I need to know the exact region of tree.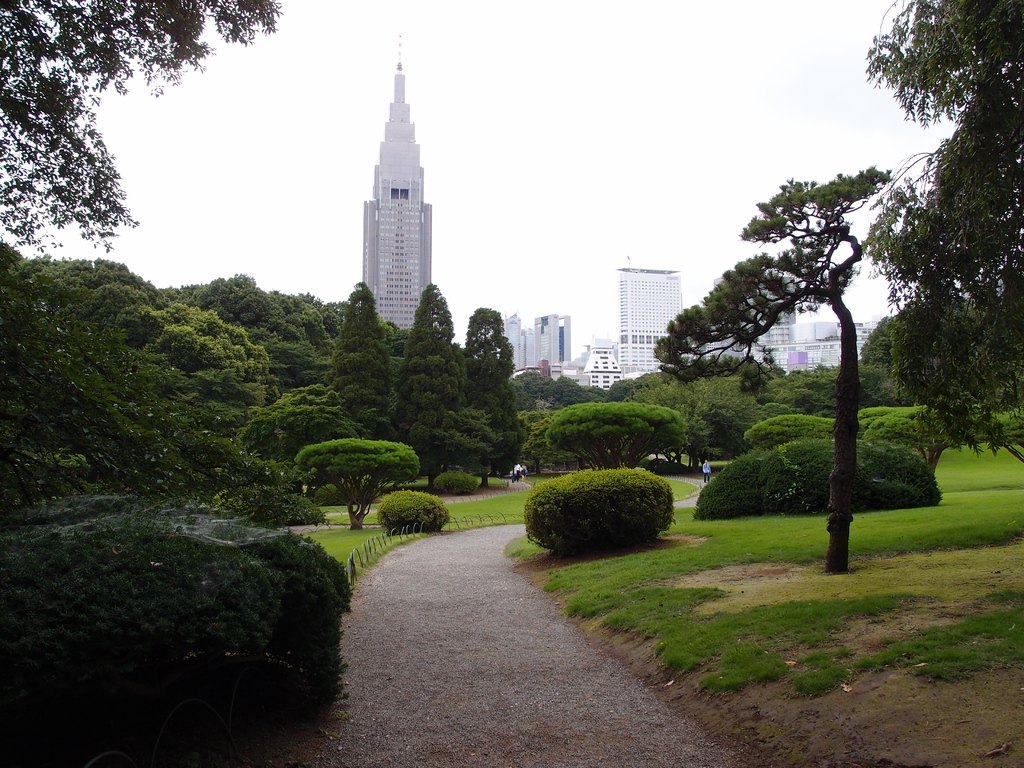
Region: crop(0, 0, 280, 245).
